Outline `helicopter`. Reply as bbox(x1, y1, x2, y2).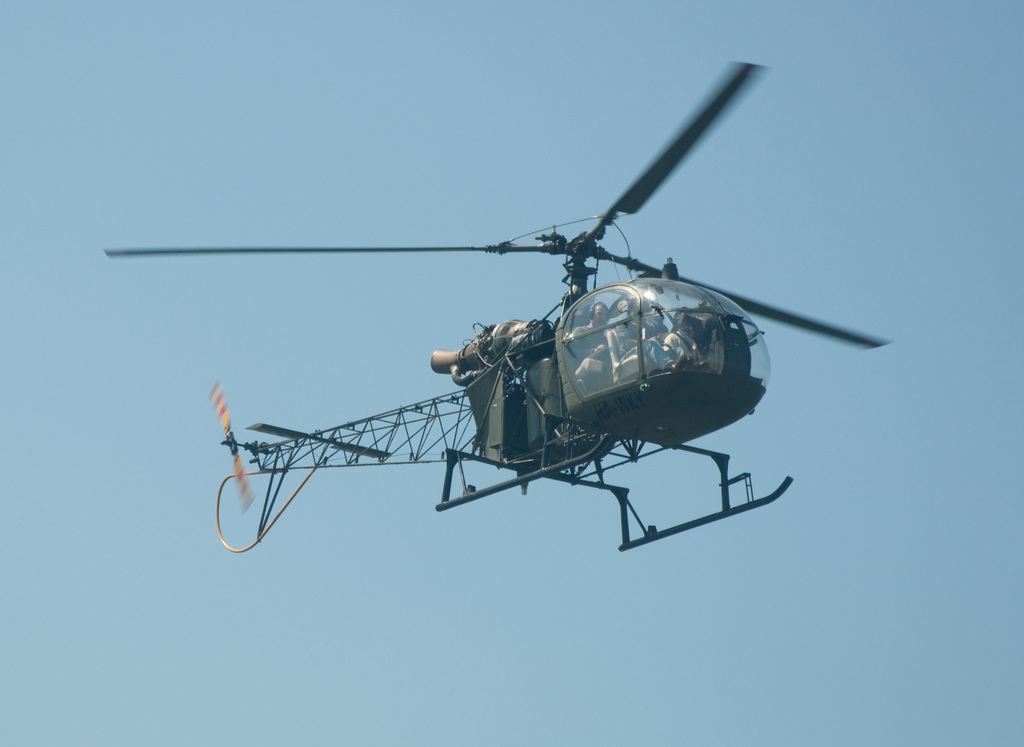
bbox(123, 59, 908, 565).
